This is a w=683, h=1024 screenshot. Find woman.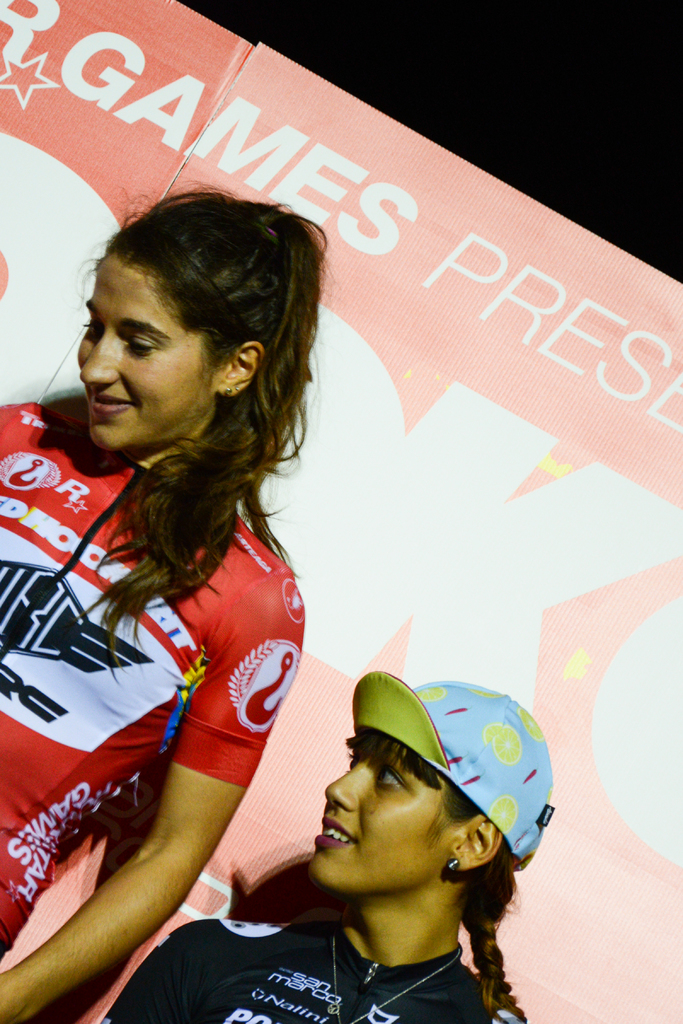
Bounding box: bbox=(206, 680, 585, 1016).
